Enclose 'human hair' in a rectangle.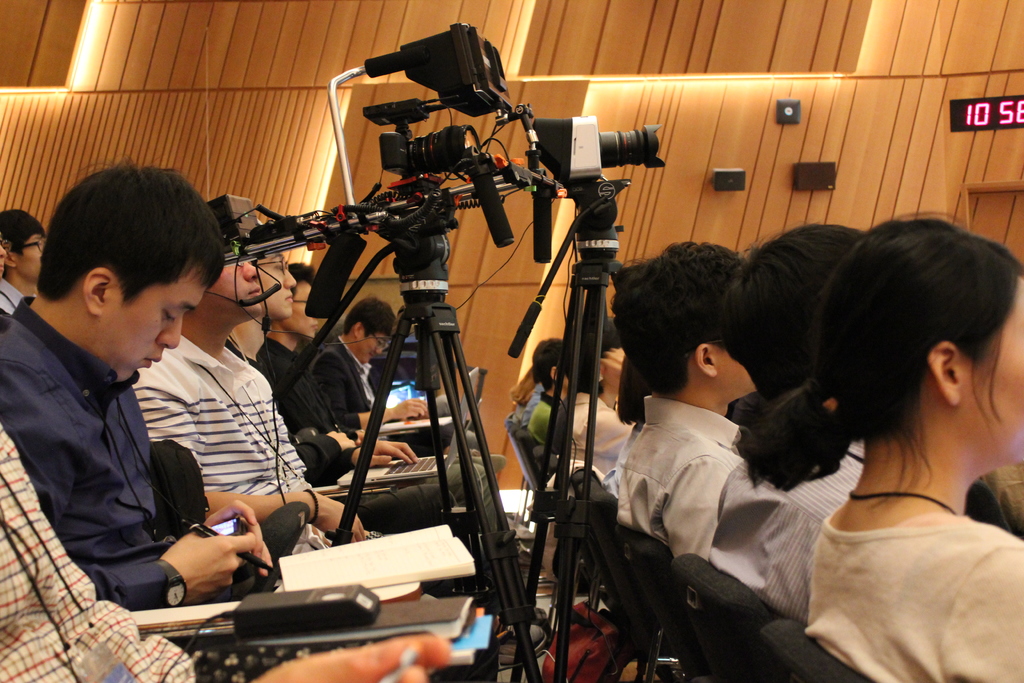
{"left": 24, "top": 151, "right": 230, "bottom": 311}.
